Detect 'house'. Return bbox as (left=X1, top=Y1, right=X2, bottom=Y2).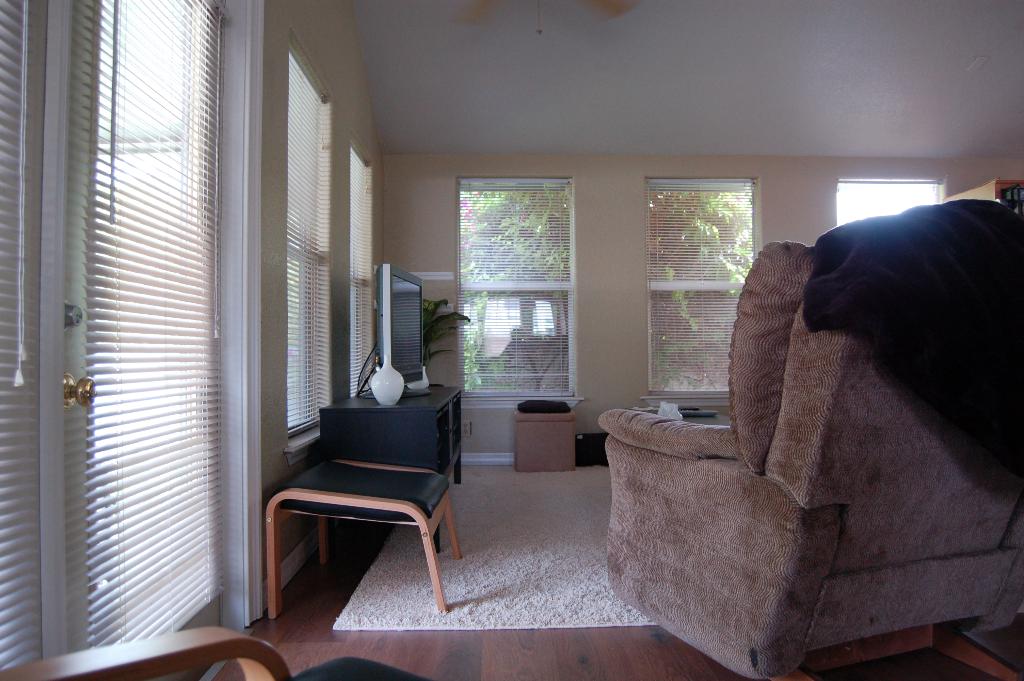
(left=0, top=0, right=1023, bottom=680).
